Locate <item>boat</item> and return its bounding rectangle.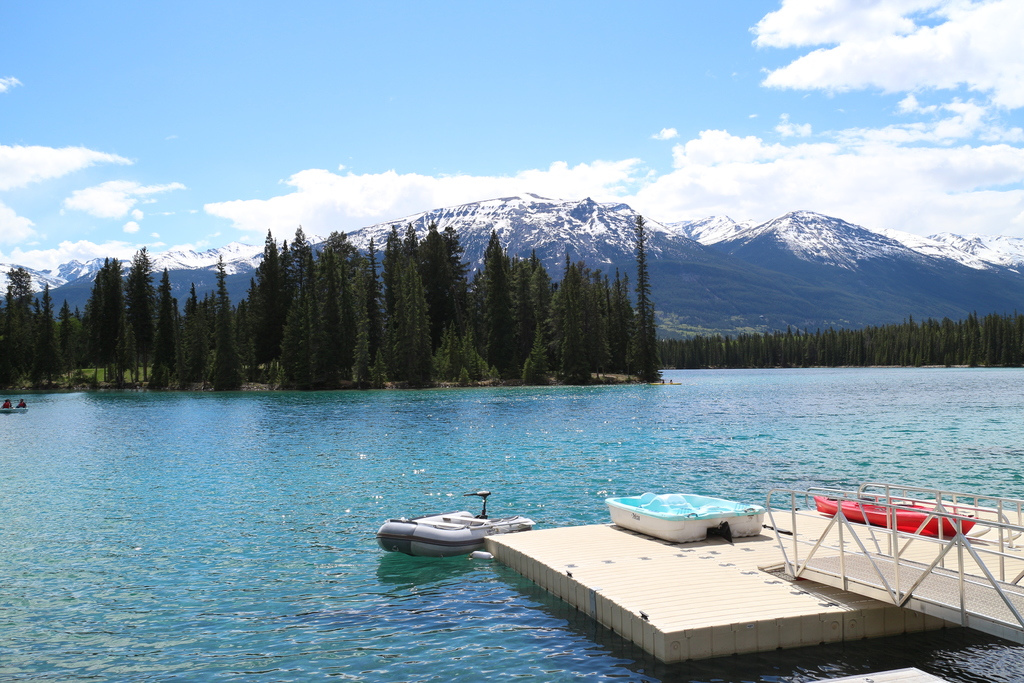
<bbox>605, 490, 765, 549</bbox>.
